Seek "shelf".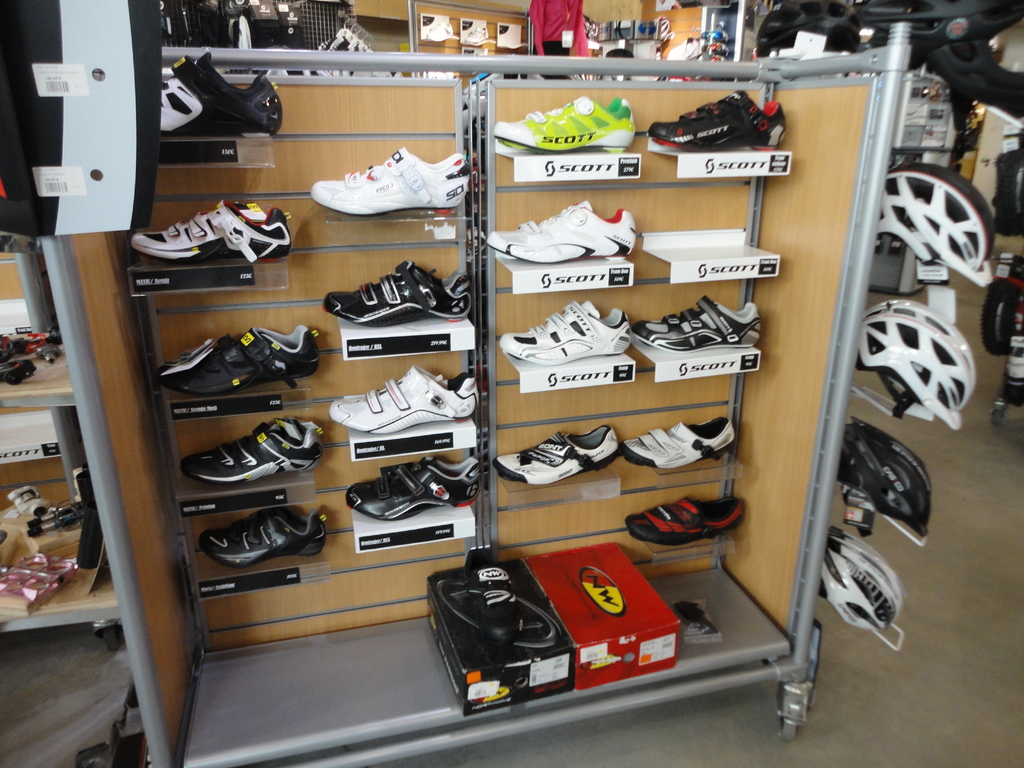
detection(467, 86, 792, 189).
